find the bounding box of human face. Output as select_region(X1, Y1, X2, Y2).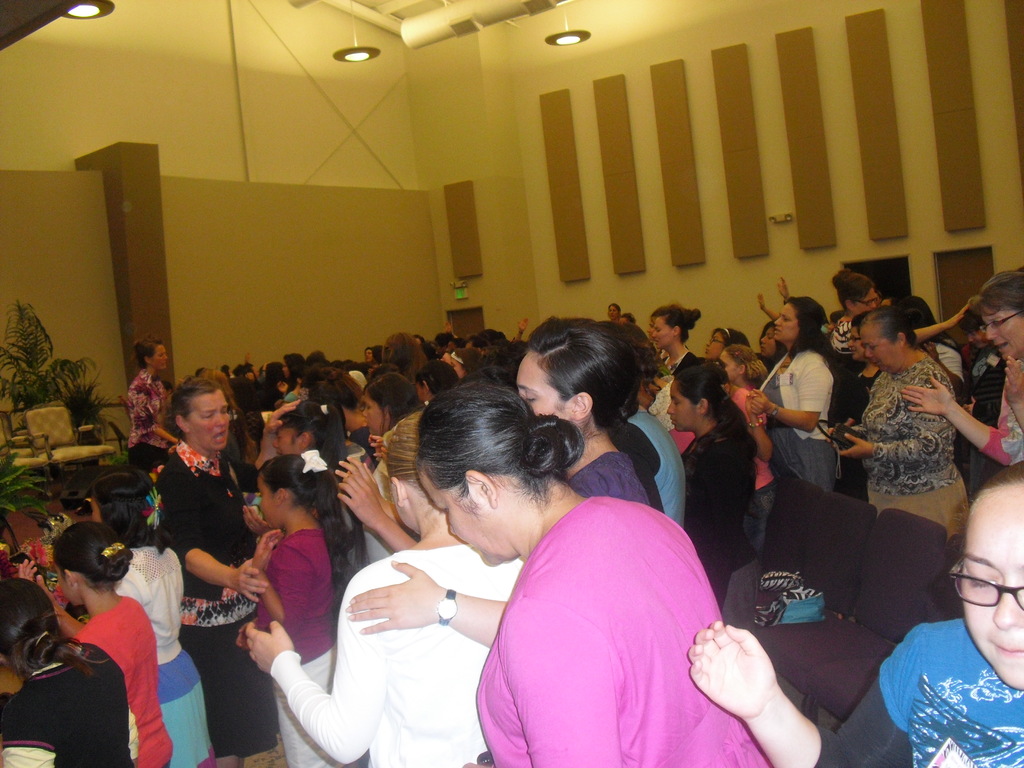
select_region(416, 463, 502, 566).
